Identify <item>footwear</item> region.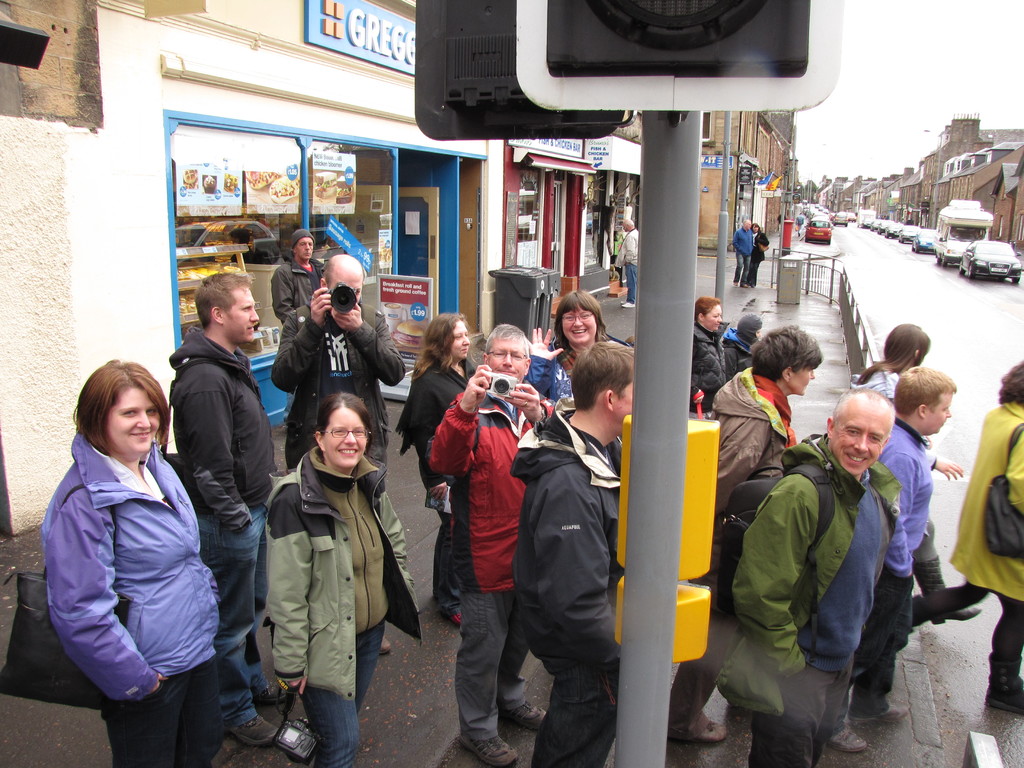
Region: 503/697/553/734.
